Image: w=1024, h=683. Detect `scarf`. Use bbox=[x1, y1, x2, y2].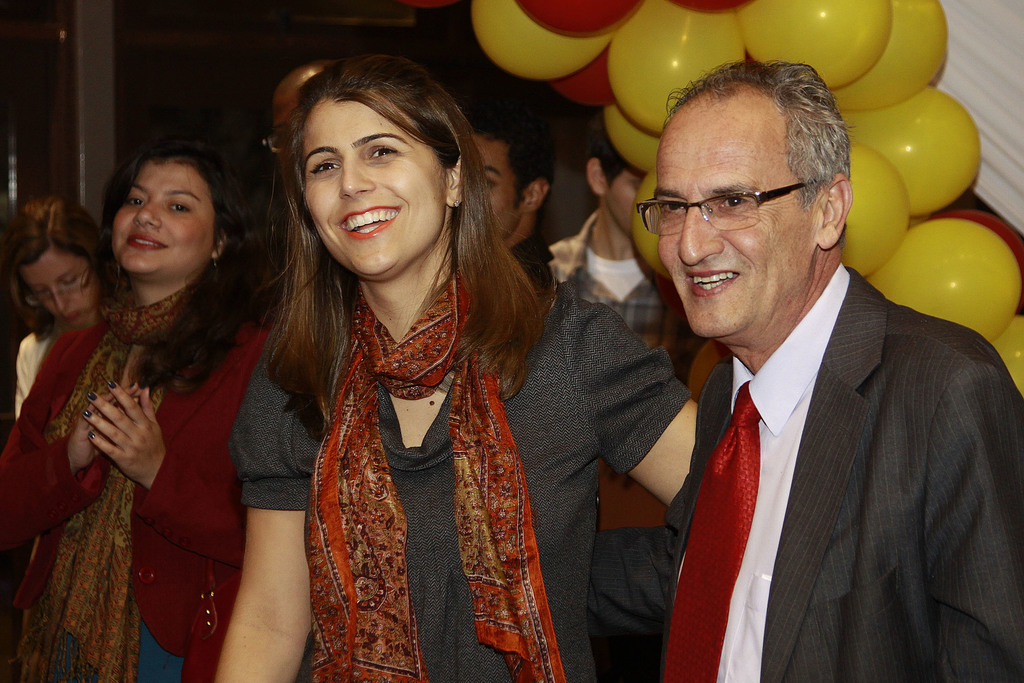
bbox=[14, 286, 207, 682].
